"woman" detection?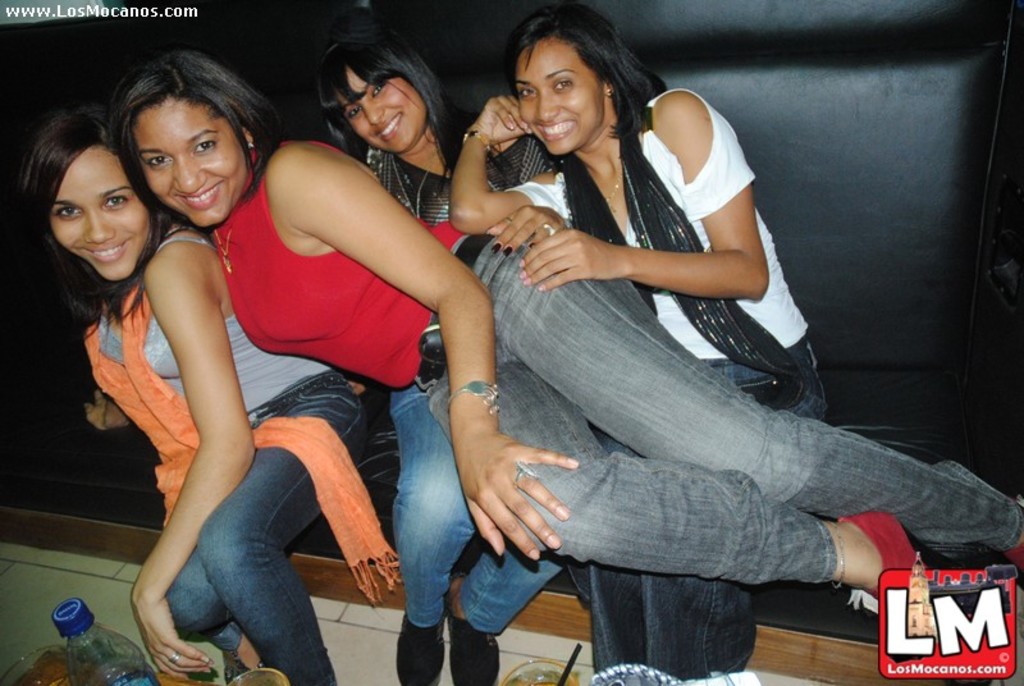
pyautogui.locateOnScreen(9, 100, 404, 685)
